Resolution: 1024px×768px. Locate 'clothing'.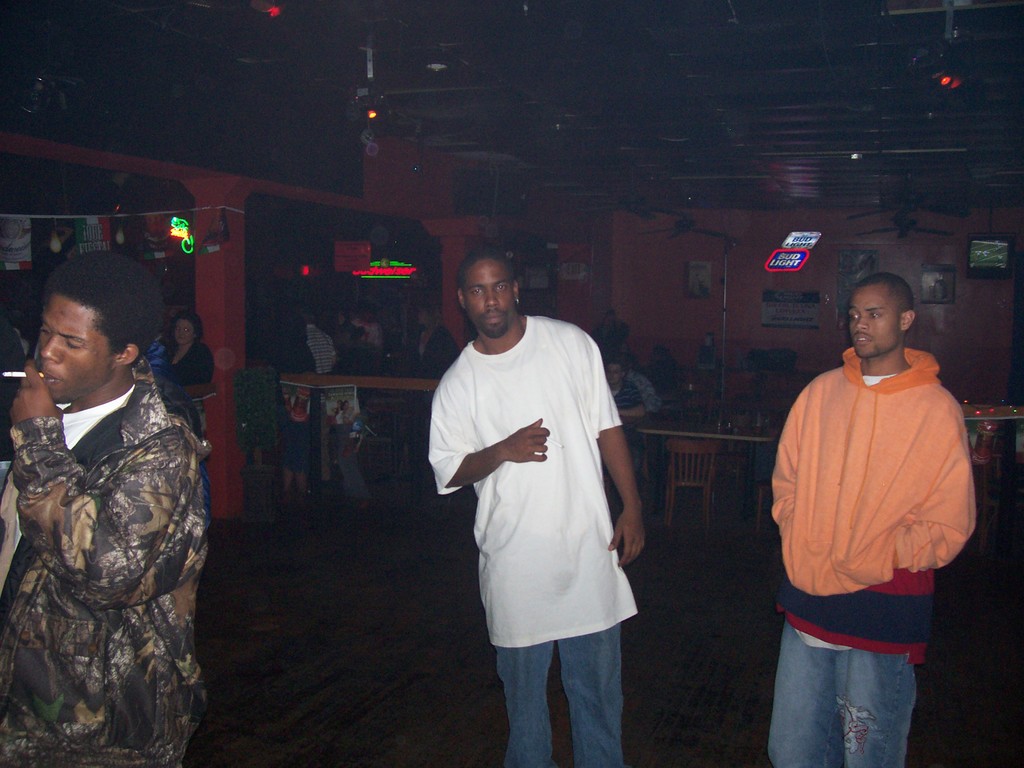
detection(0, 311, 32, 435).
